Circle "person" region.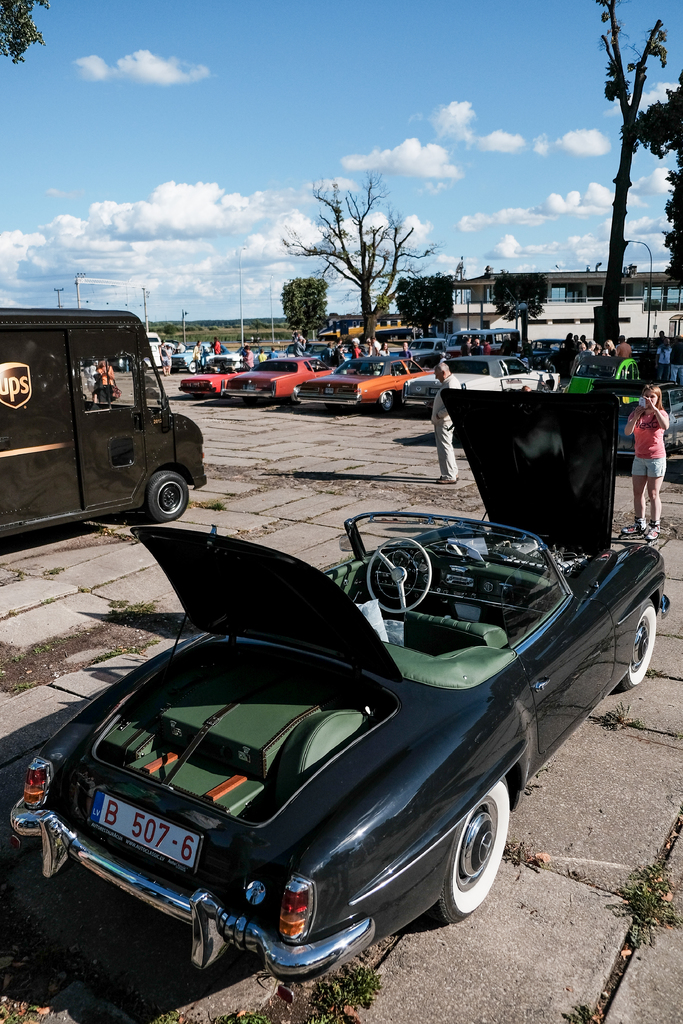
Region: BBox(632, 385, 672, 536).
